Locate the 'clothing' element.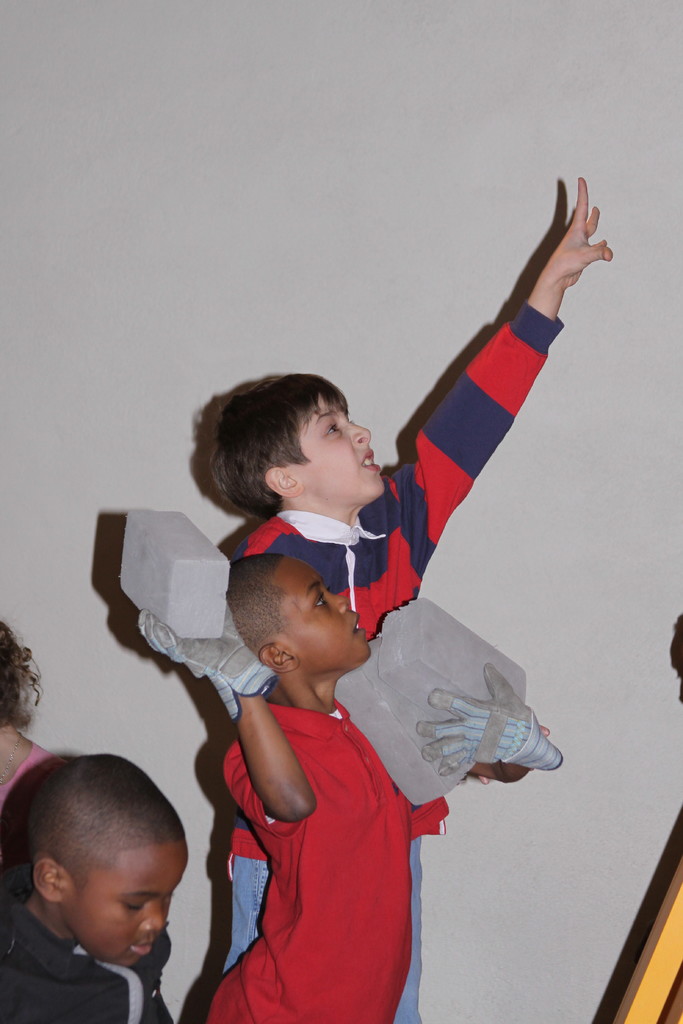
Element bbox: 231, 294, 561, 1023.
